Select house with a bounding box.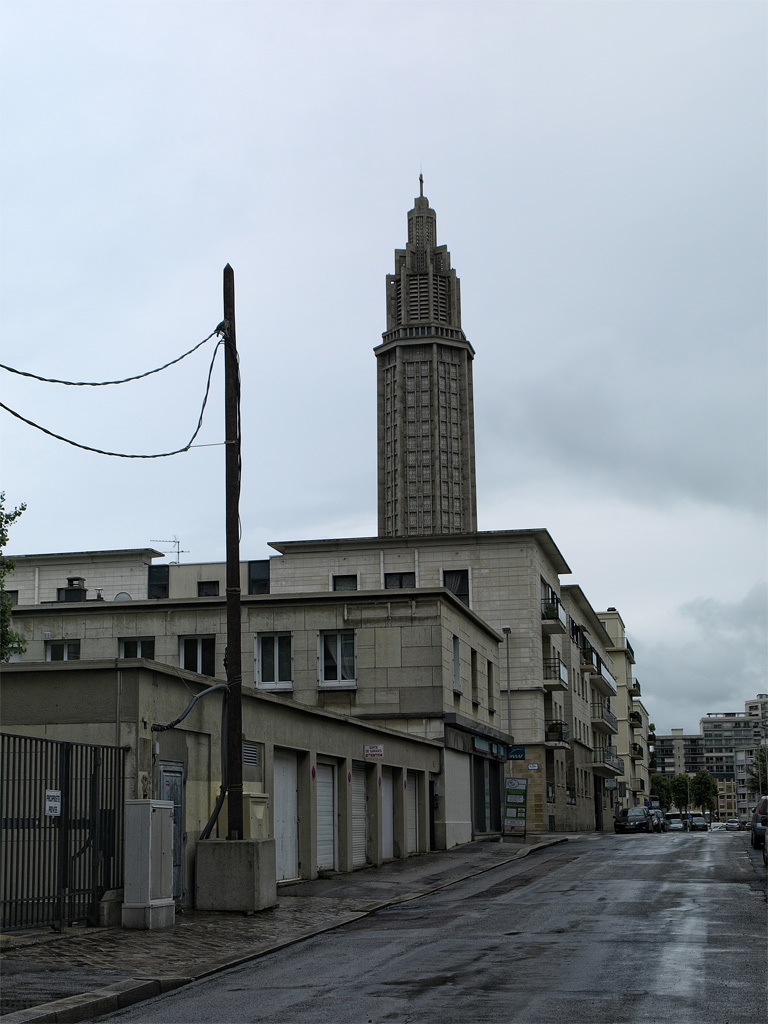
BBox(732, 693, 767, 732).
